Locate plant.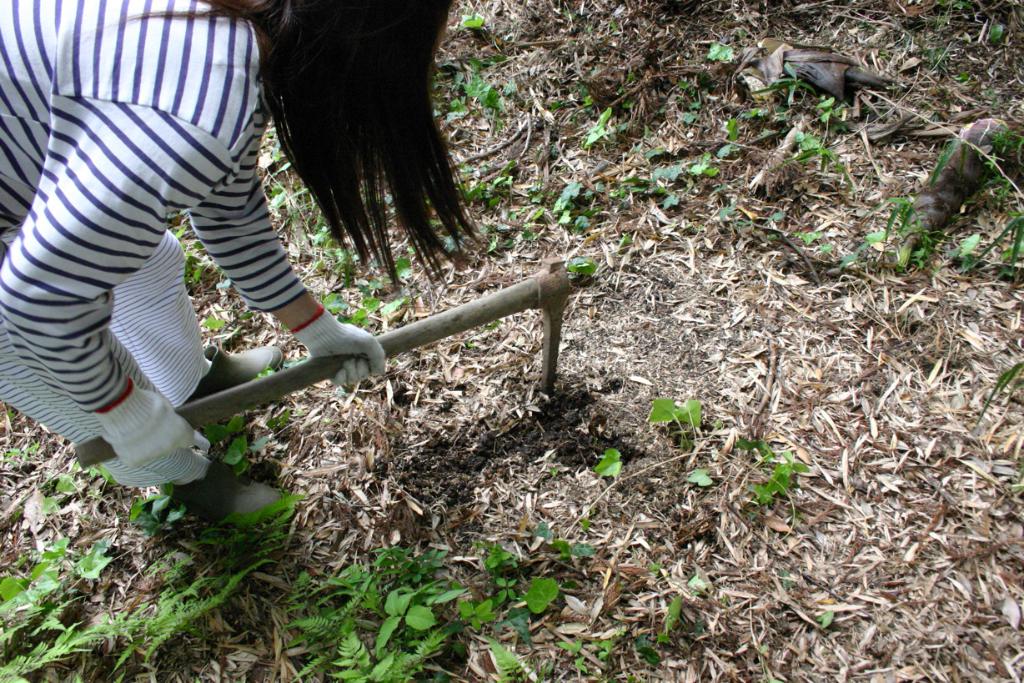
Bounding box: region(971, 364, 1023, 424).
